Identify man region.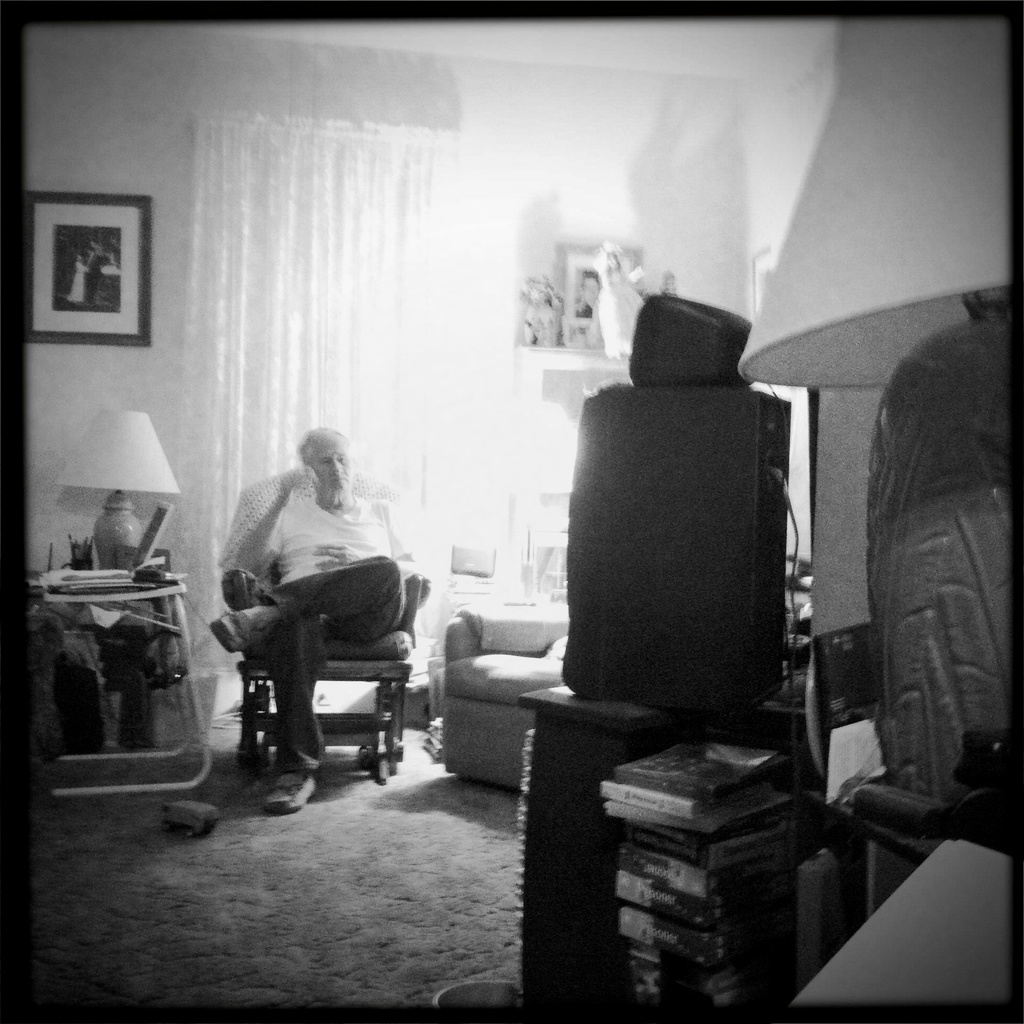
Region: 223:449:437:784.
